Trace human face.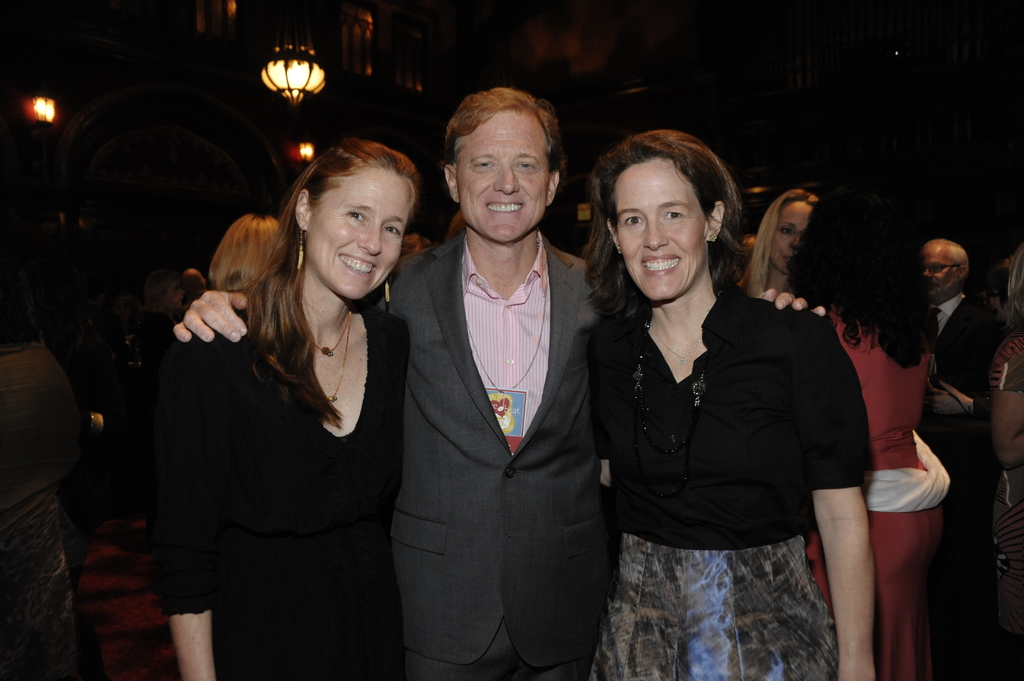
Traced to region(614, 157, 700, 303).
